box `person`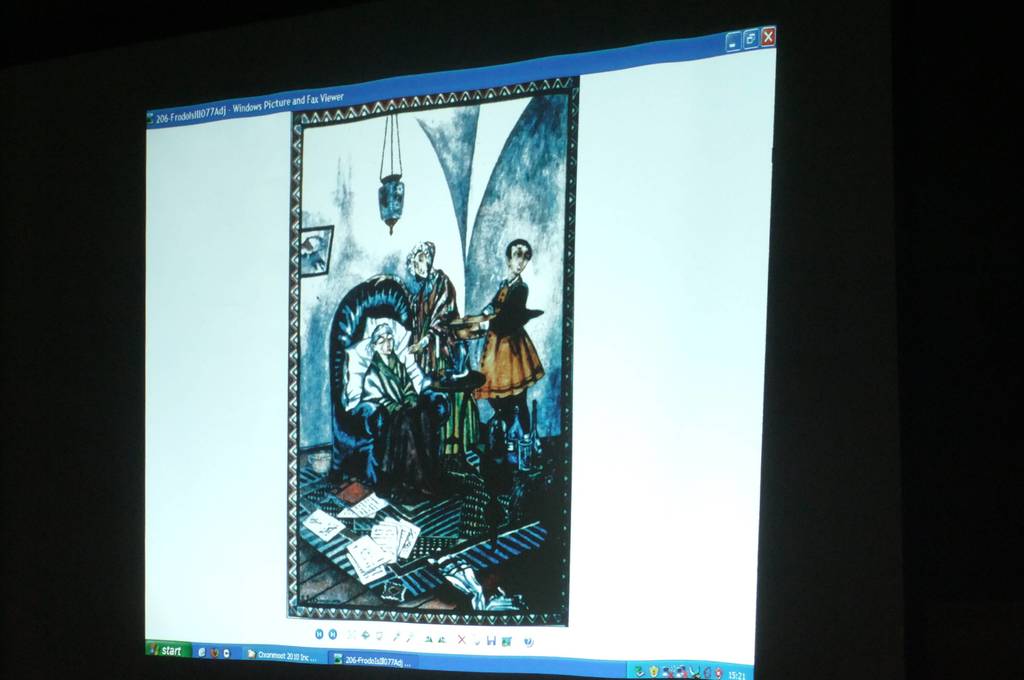
368/243/470/447
